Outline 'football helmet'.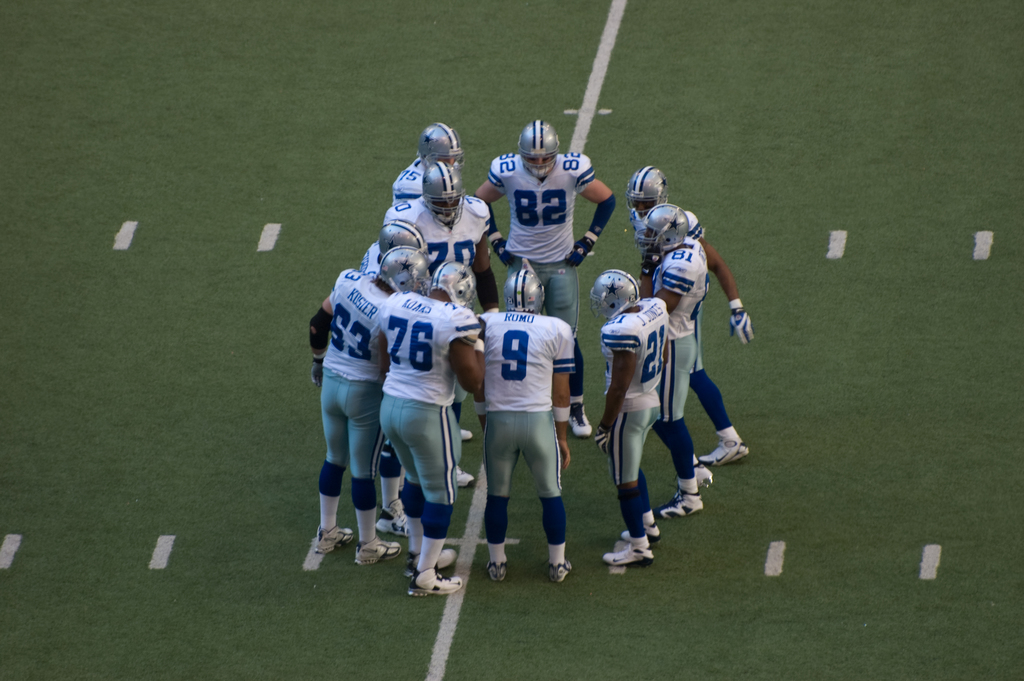
Outline: x1=583 y1=267 x2=641 y2=318.
